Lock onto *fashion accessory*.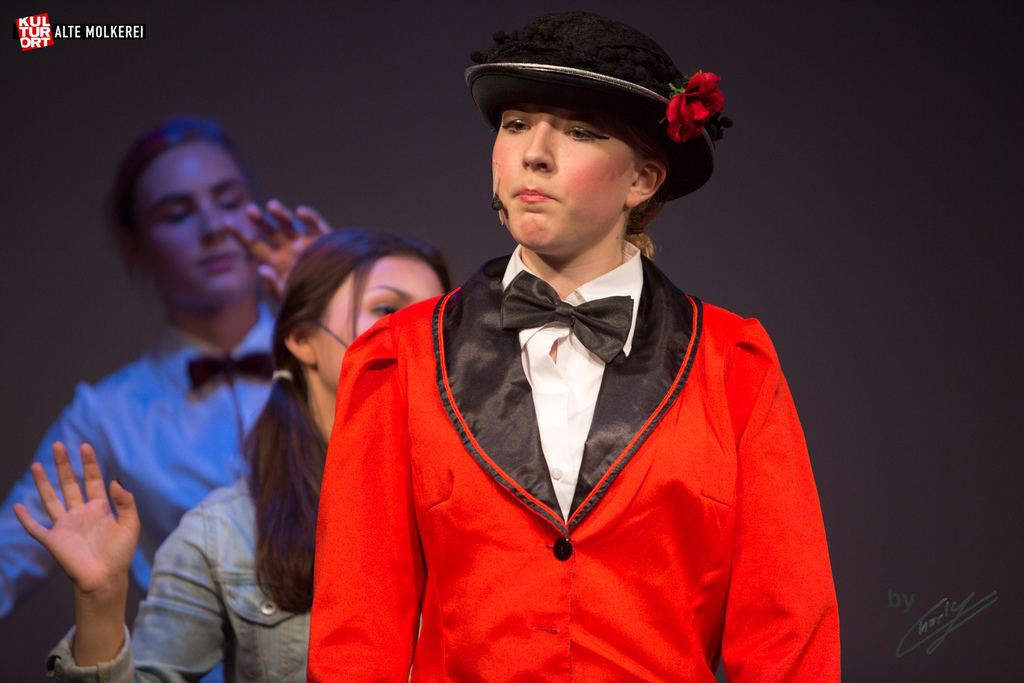
Locked: (269, 366, 292, 381).
